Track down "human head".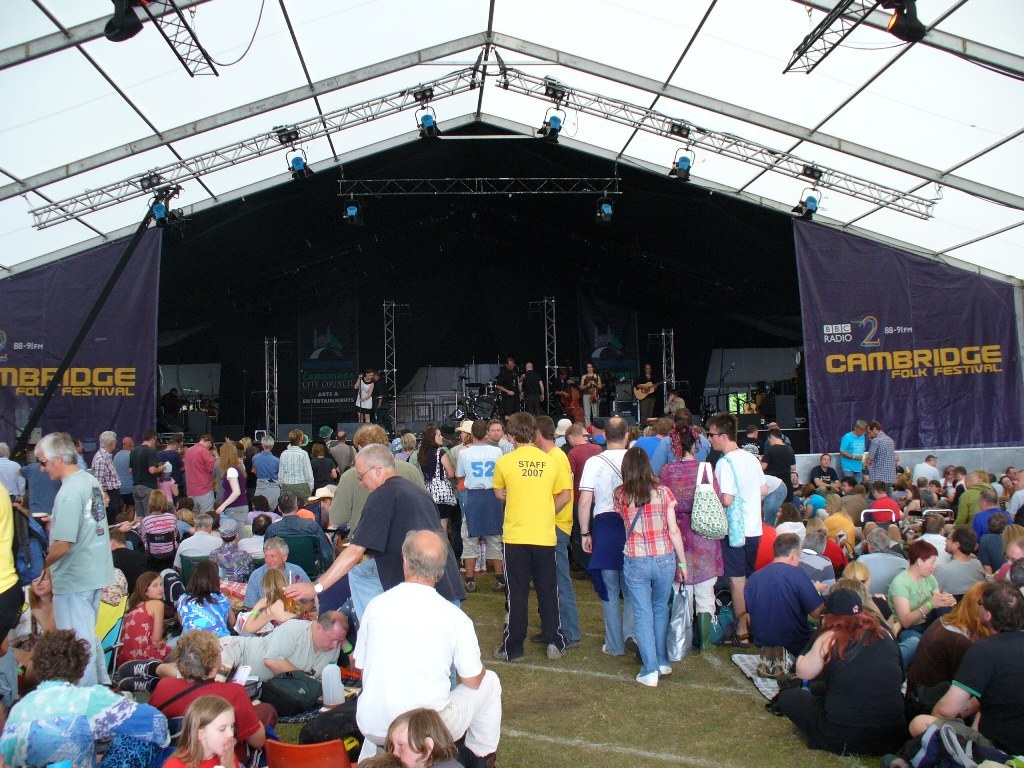
Tracked to rect(675, 410, 698, 424).
